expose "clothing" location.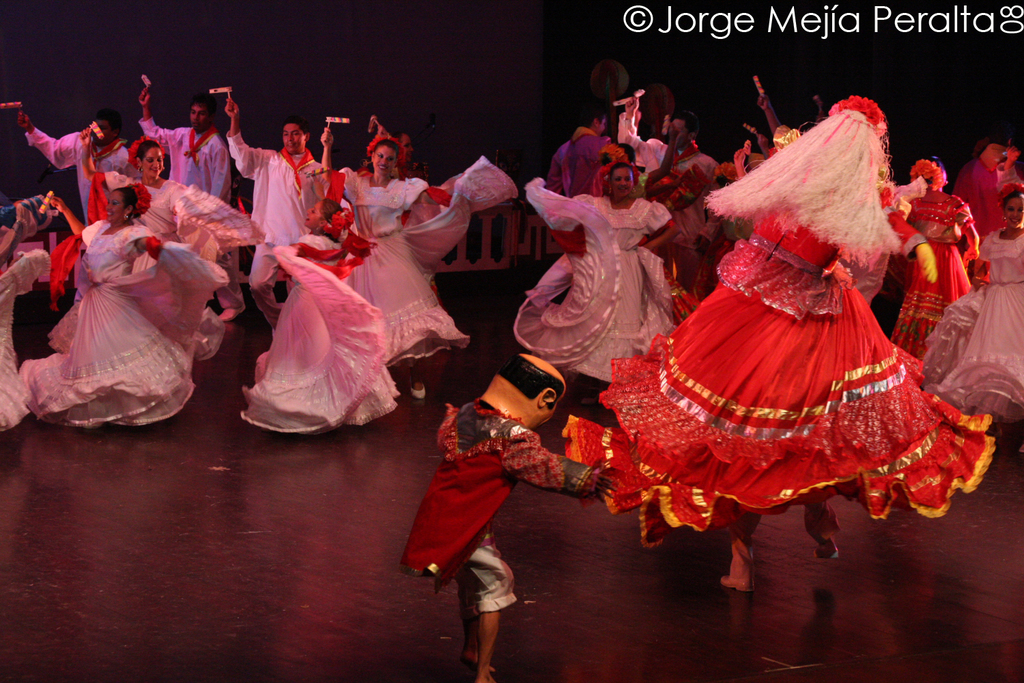
Exposed at (23,122,124,219).
